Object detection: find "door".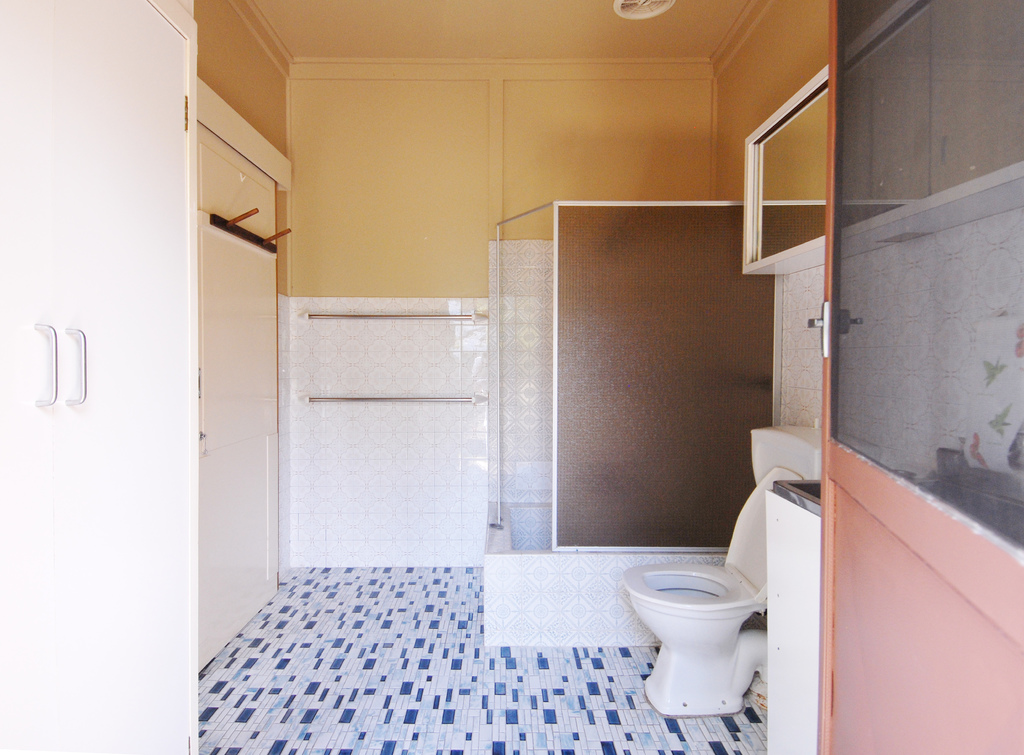
crop(196, 224, 292, 662).
